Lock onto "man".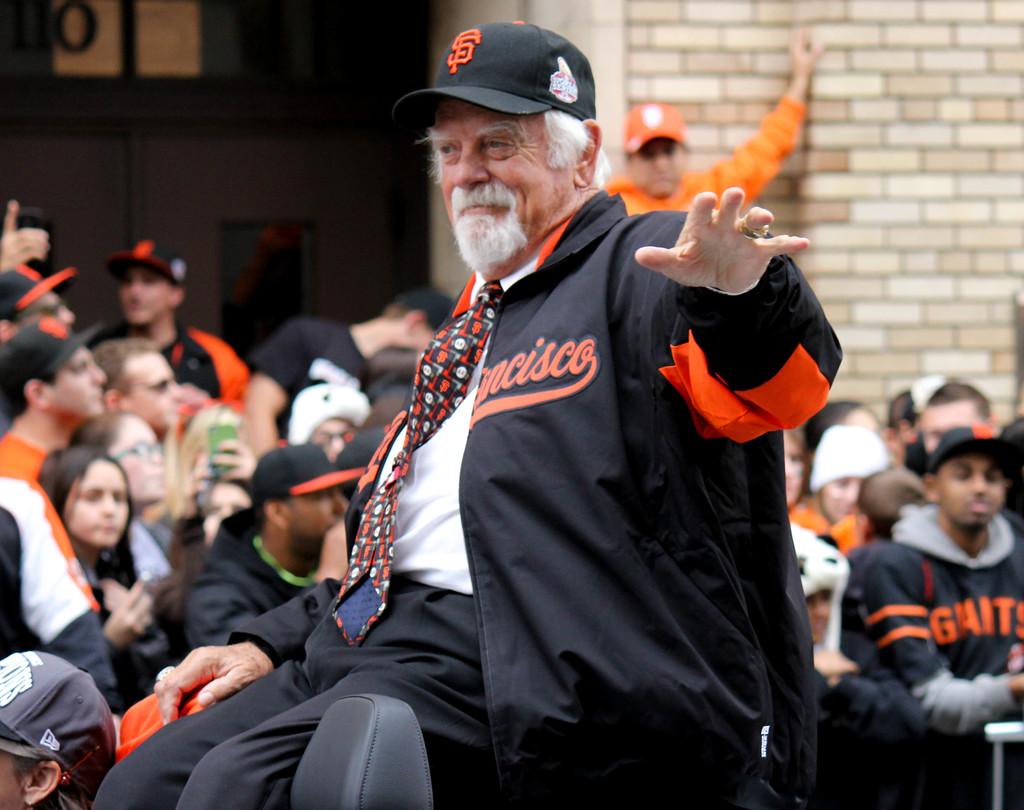
Locked: bbox=[92, 327, 188, 438].
